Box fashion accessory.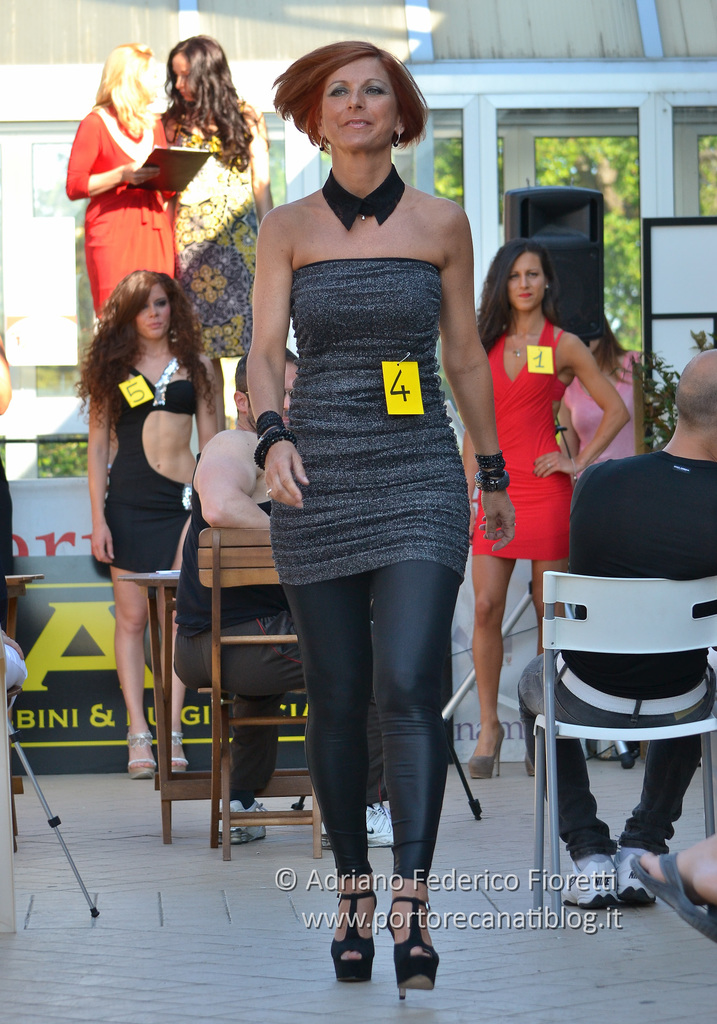
474,470,512,492.
